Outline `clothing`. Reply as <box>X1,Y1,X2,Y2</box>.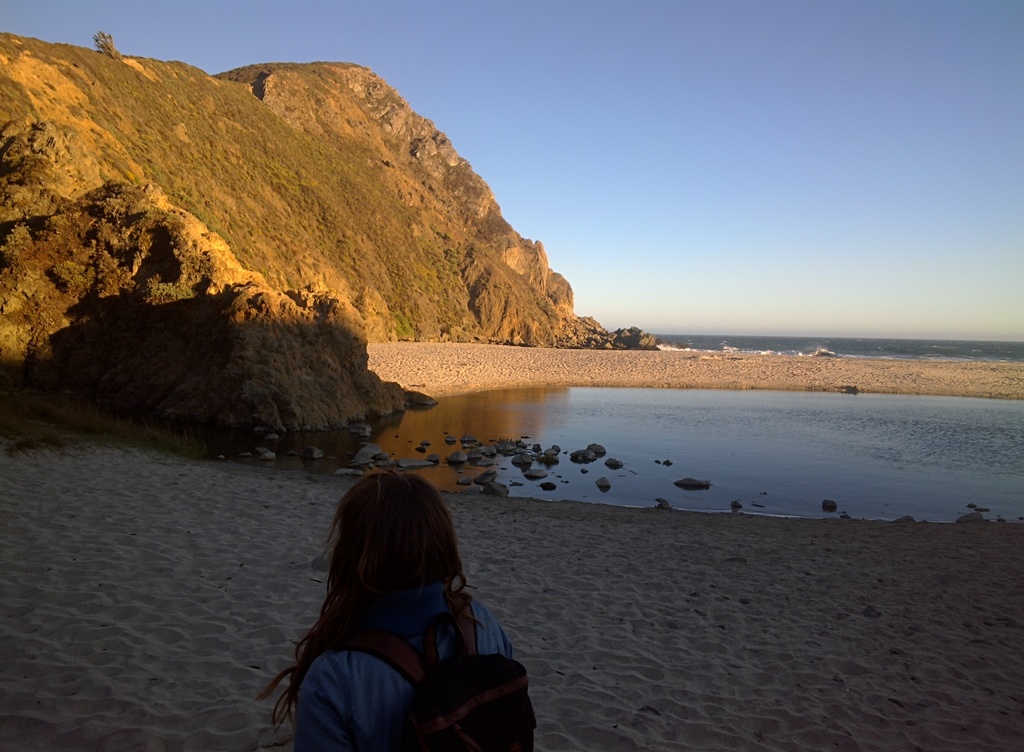
<box>250,541,536,742</box>.
